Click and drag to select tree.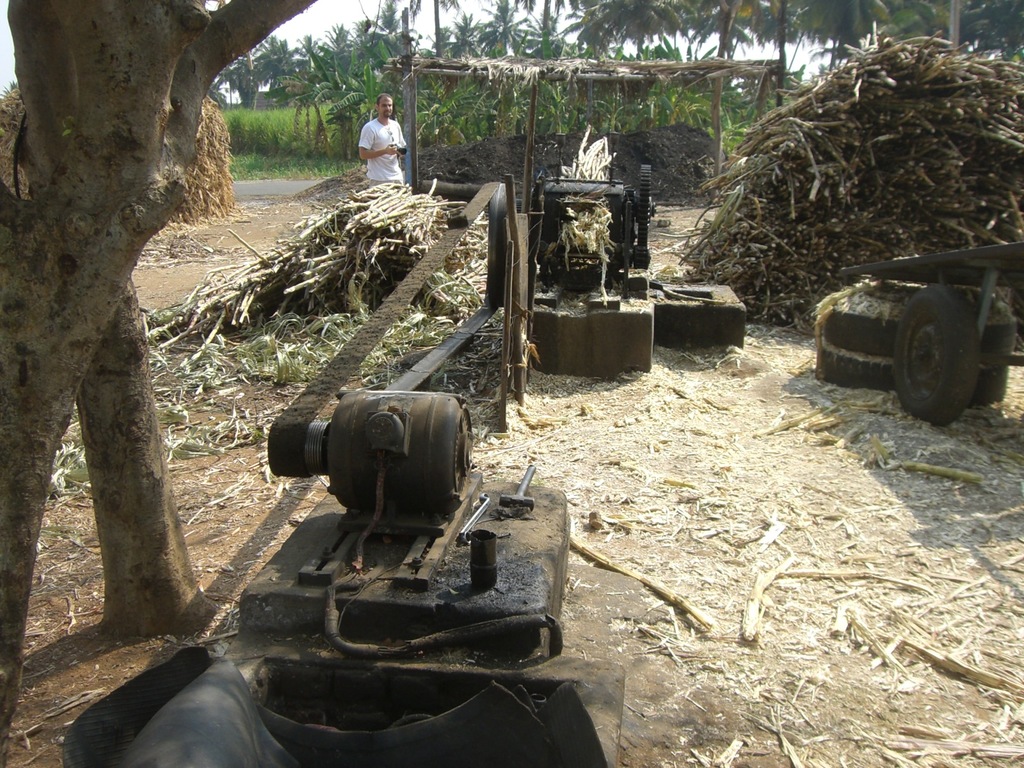
Selection: 515:0:593:91.
